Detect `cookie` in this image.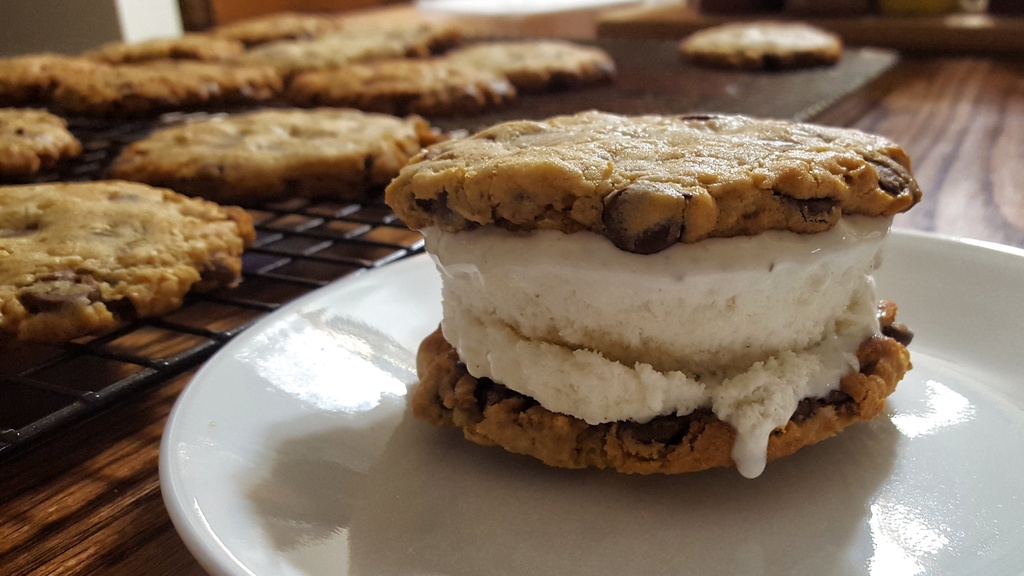
Detection: x1=380, y1=104, x2=925, y2=475.
